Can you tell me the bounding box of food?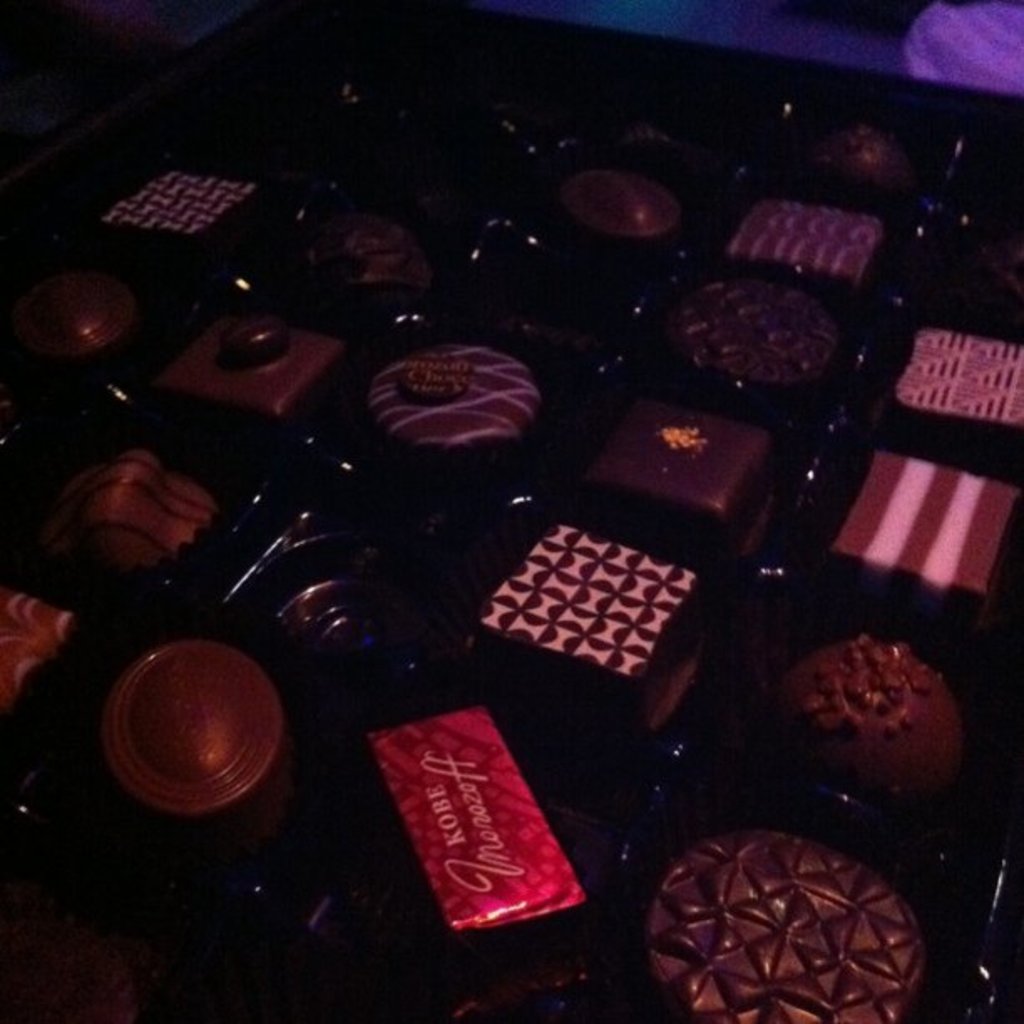
(581,392,785,571).
